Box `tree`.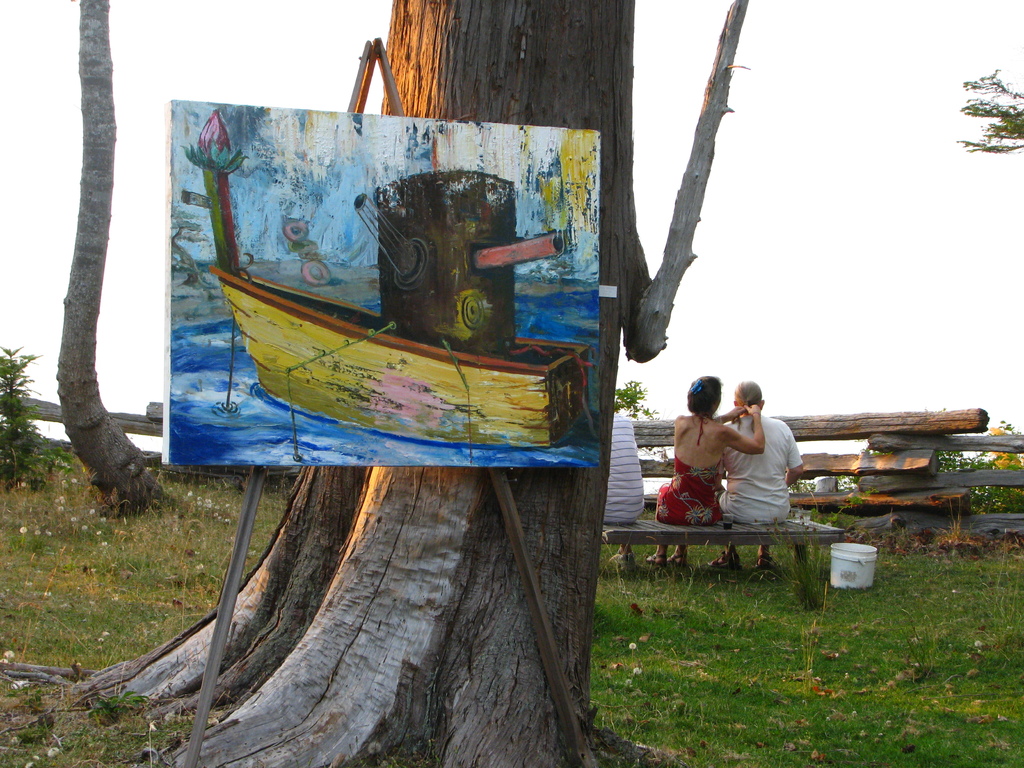
bbox=(0, 0, 946, 639).
